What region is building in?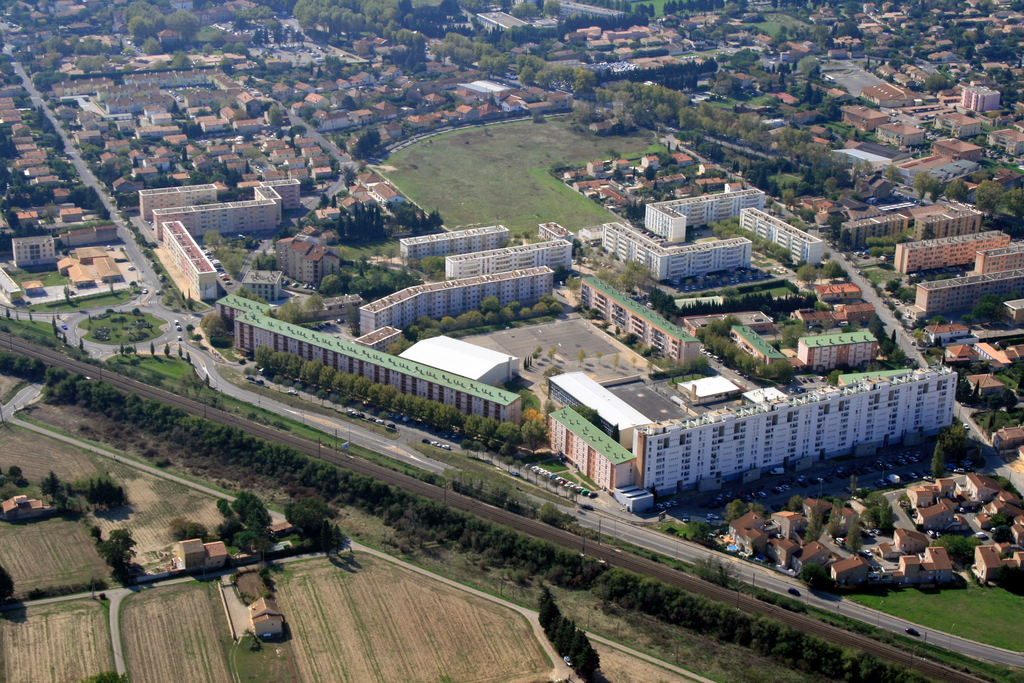
(x1=547, y1=409, x2=636, y2=495).
